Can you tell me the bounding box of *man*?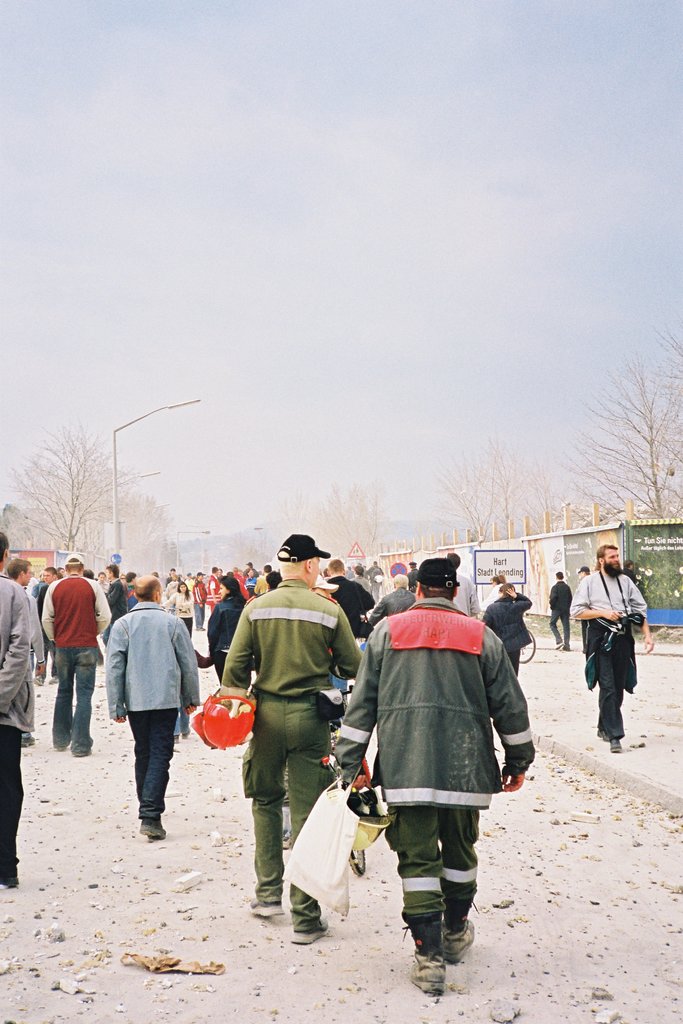
{"x1": 446, "y1": 555, "x2": 477, "y2": 616}.
